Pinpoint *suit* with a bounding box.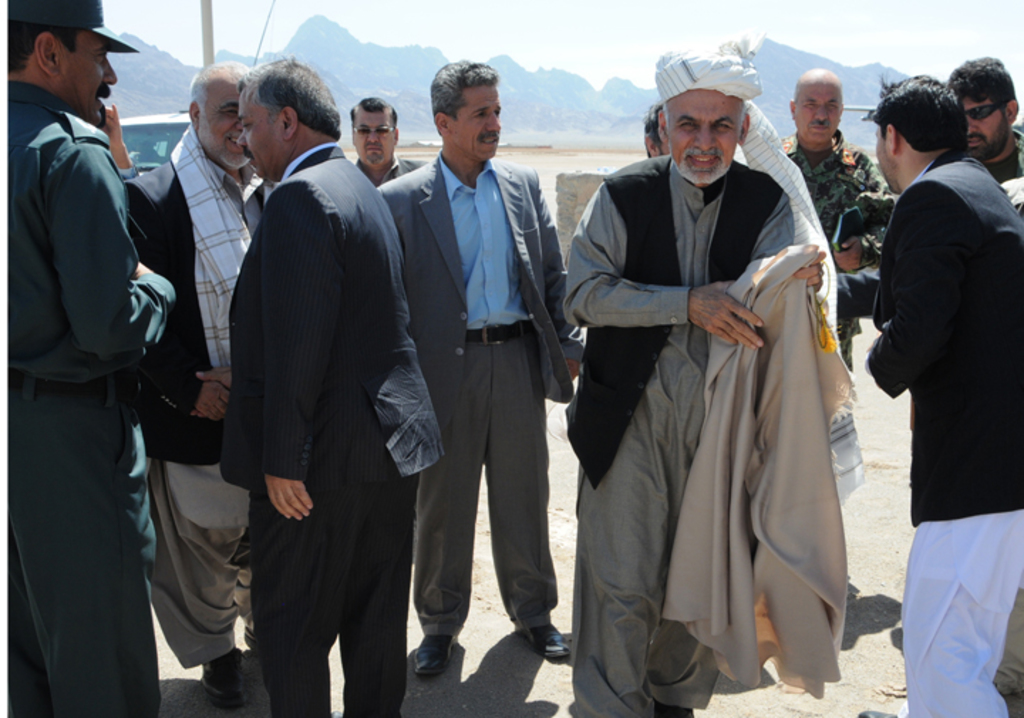
detection(866, 149, 1023, 527).
